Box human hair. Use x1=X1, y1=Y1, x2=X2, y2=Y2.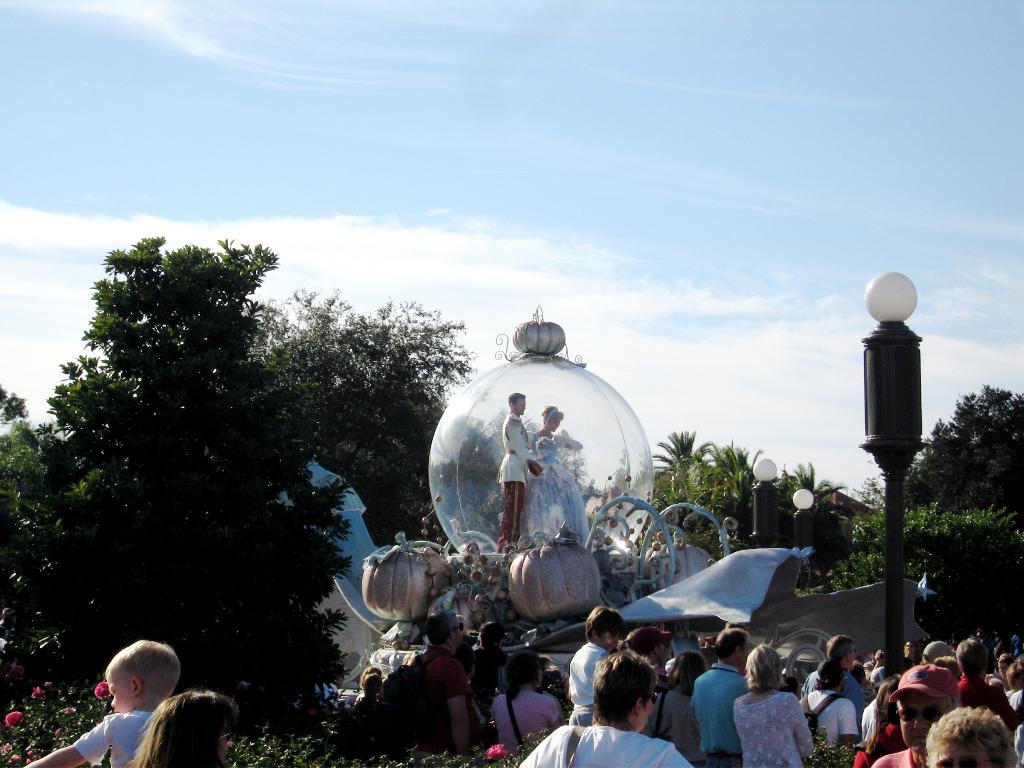
x1=500, y1=651, x2=544, y2=707.
